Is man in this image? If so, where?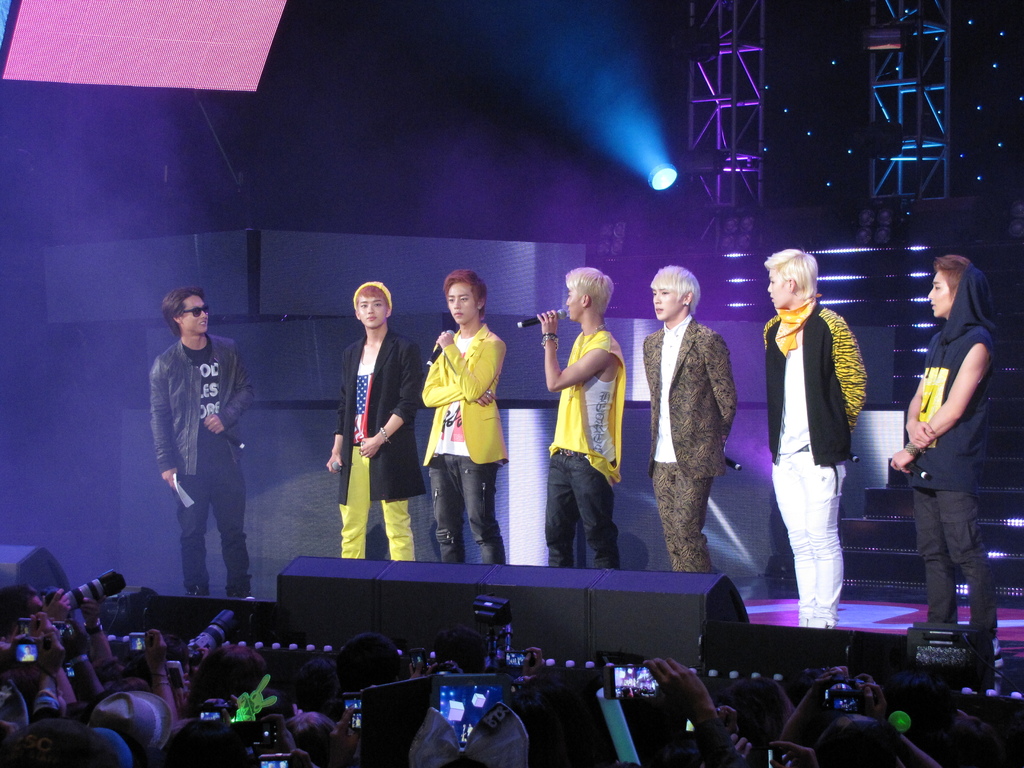
Yes, at 34/717/143/767.
